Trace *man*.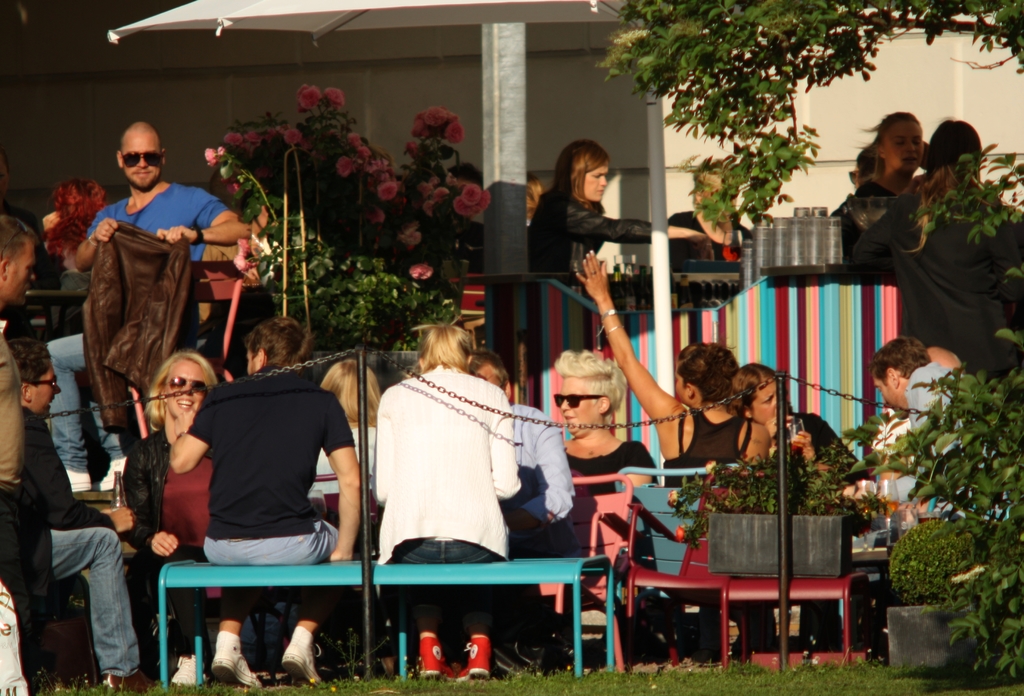
Traced to 0,216,59,695.
